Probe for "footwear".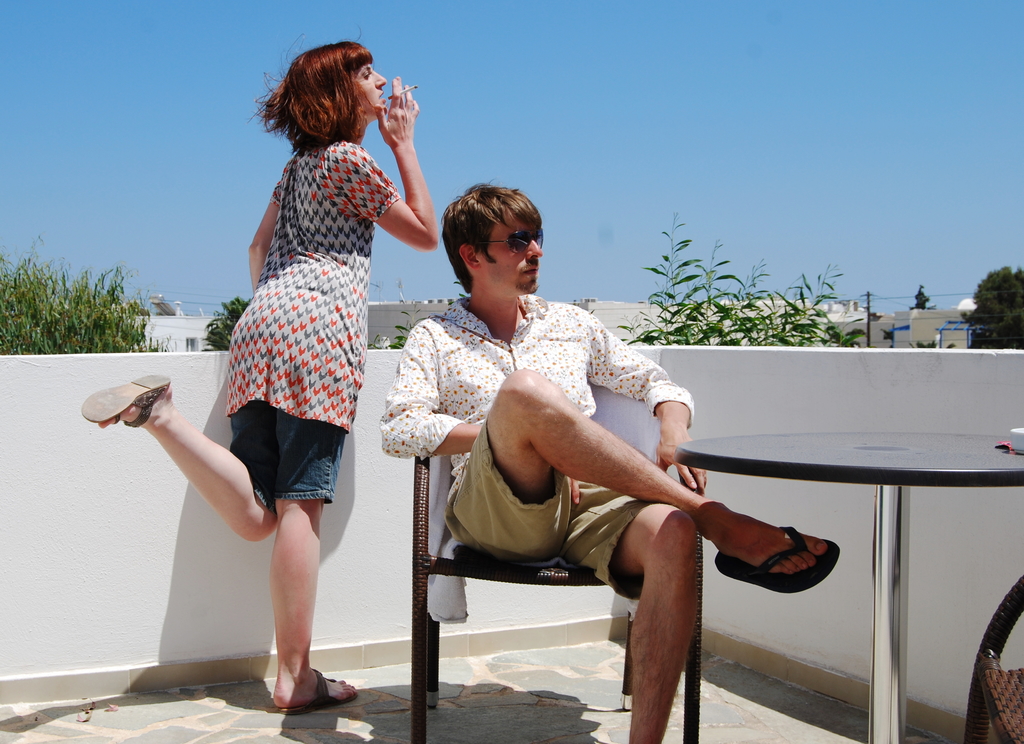
Probe result: pyautogui.locateOnScreen(85, 364, 177, 433).
